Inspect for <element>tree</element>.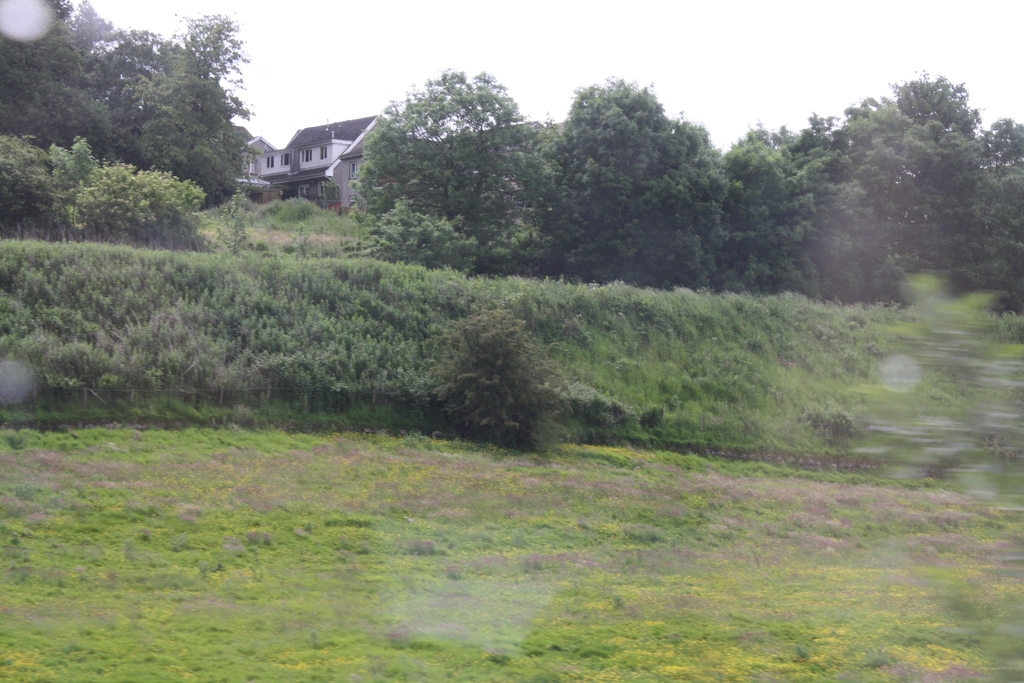
Inspection: bbox(0, 3, 257, 173).
